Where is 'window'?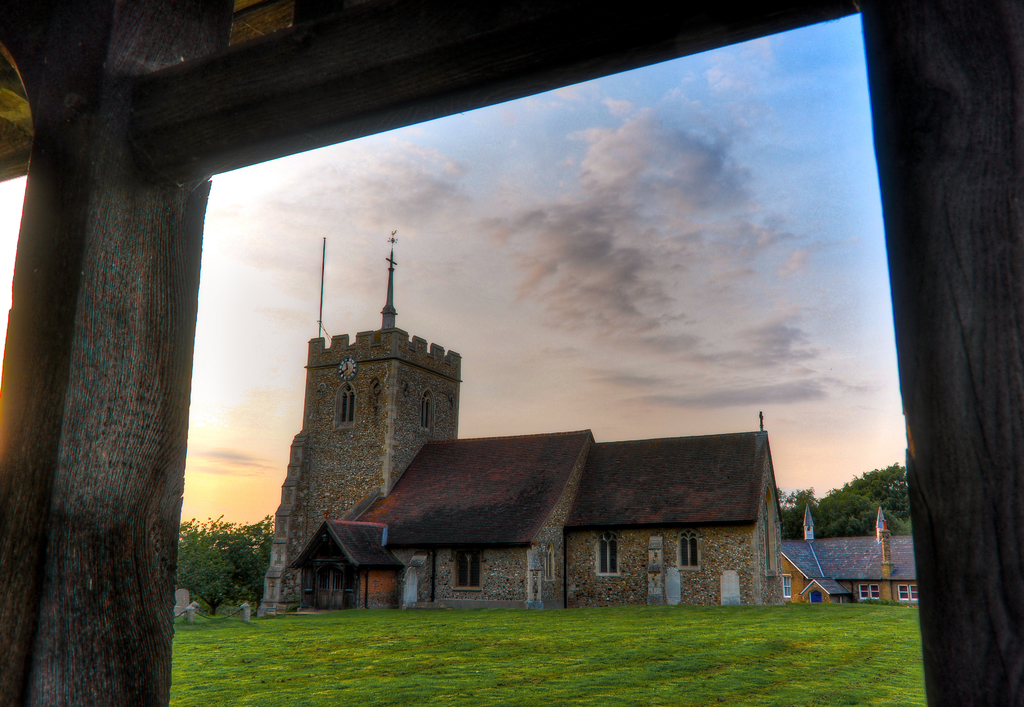
l=420, t=387, r=434, b=434.
